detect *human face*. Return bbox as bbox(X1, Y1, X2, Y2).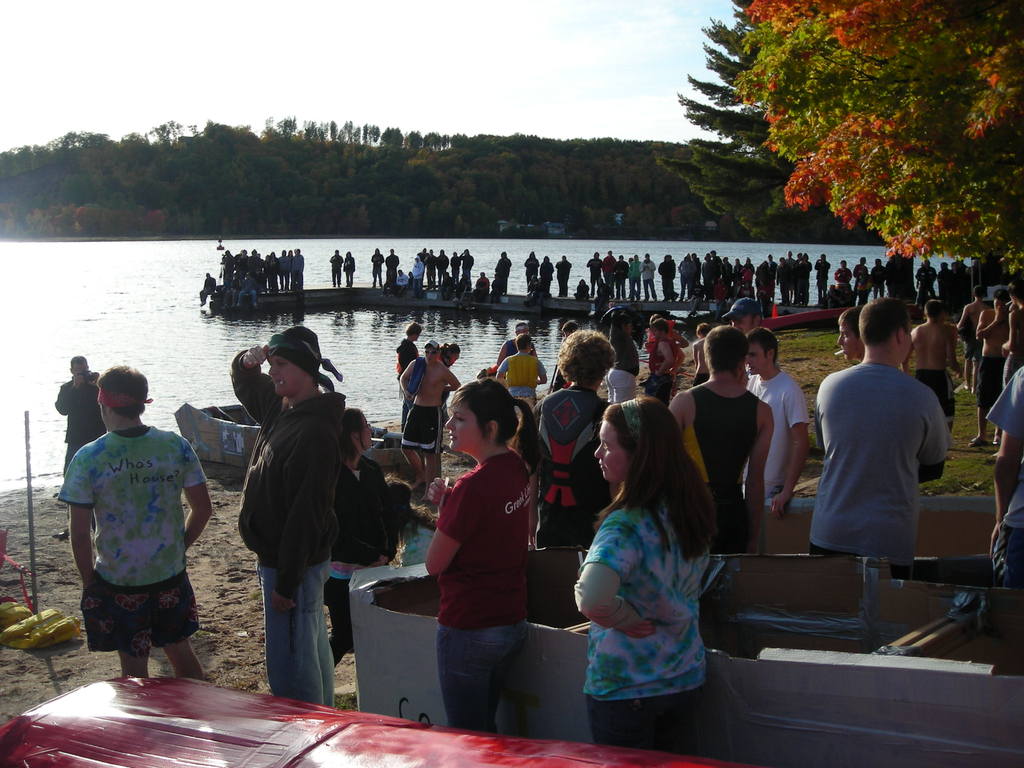
bbox(446, 401, 487, 451).
